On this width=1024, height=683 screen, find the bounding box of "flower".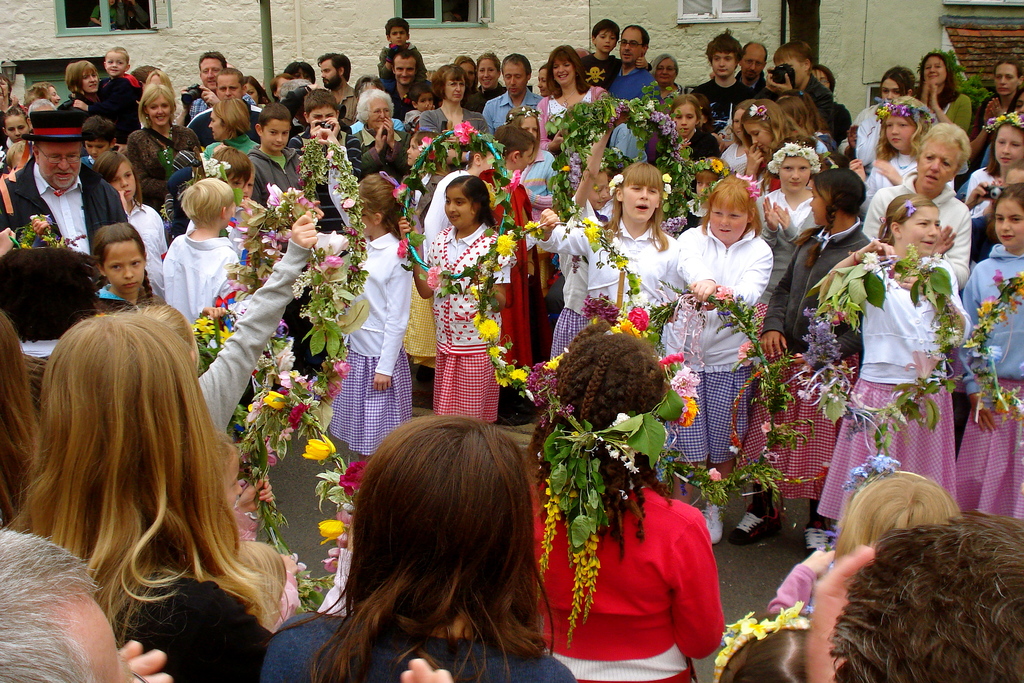
Bounding box: [x1=467, y1=313, x2=481, y2=329].
